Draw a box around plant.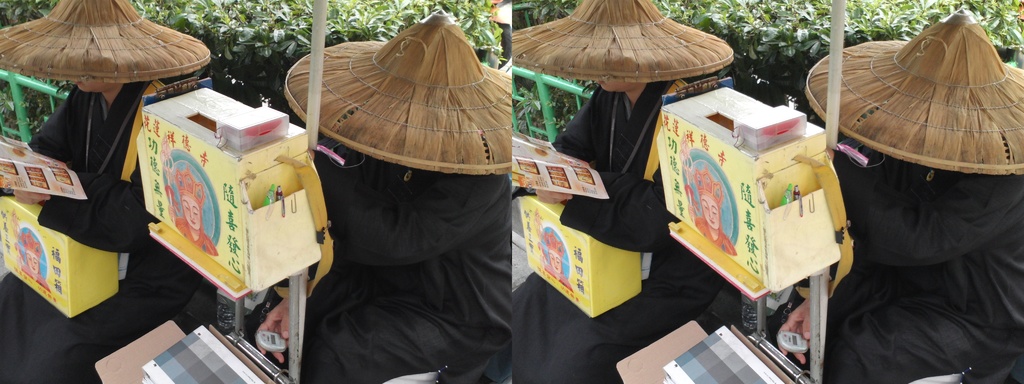
region(511, 0, 1023, 137).
